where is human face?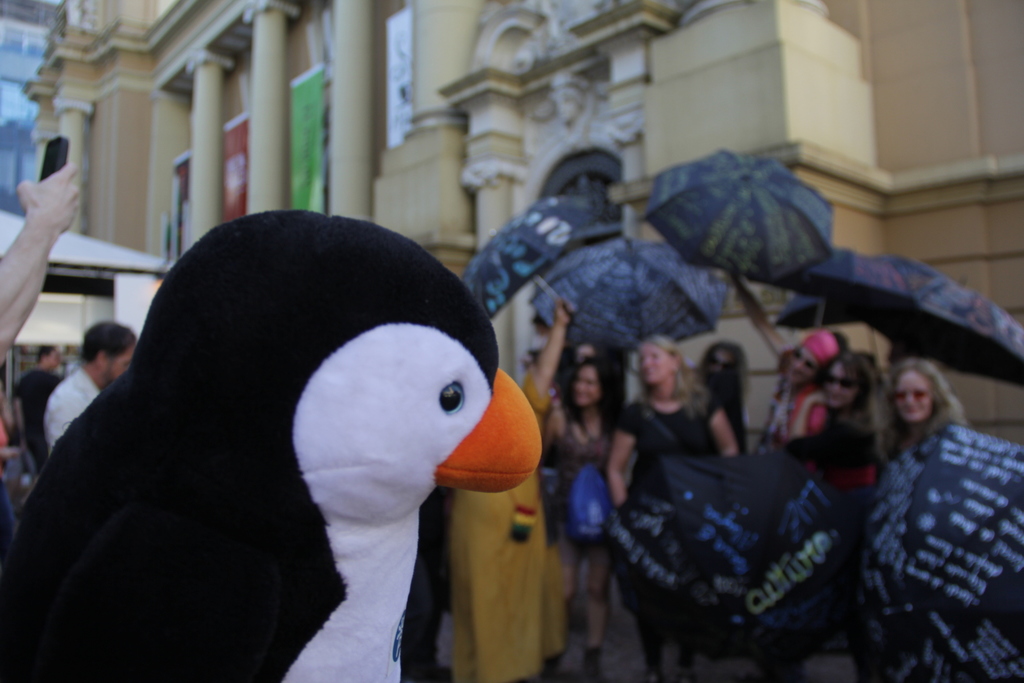
[left=897, top=372, right=931, bottom=422].
